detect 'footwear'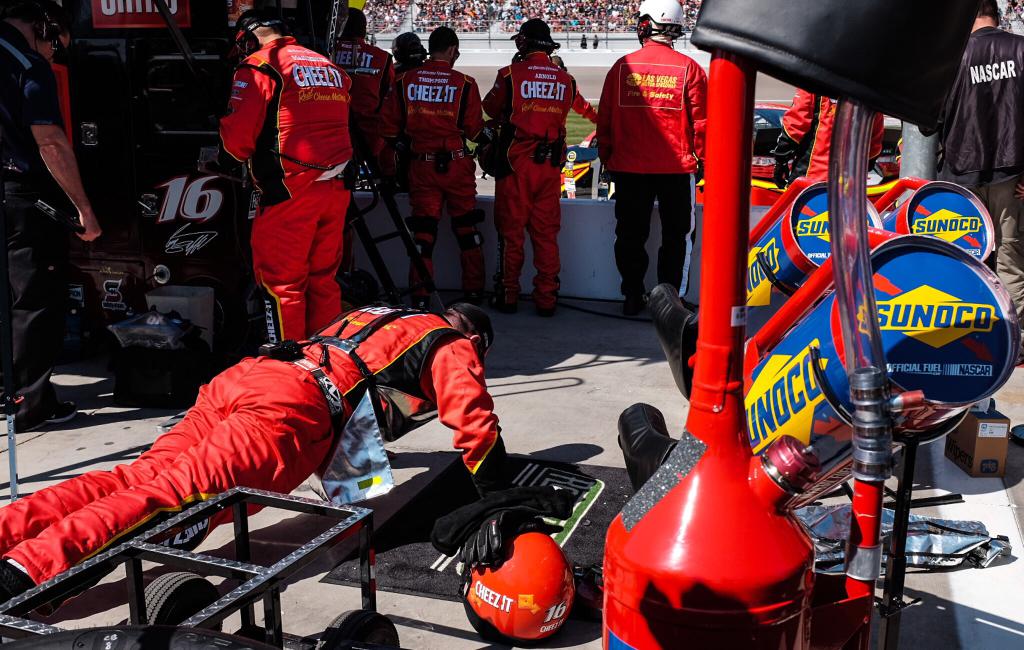
0,553,54,628
